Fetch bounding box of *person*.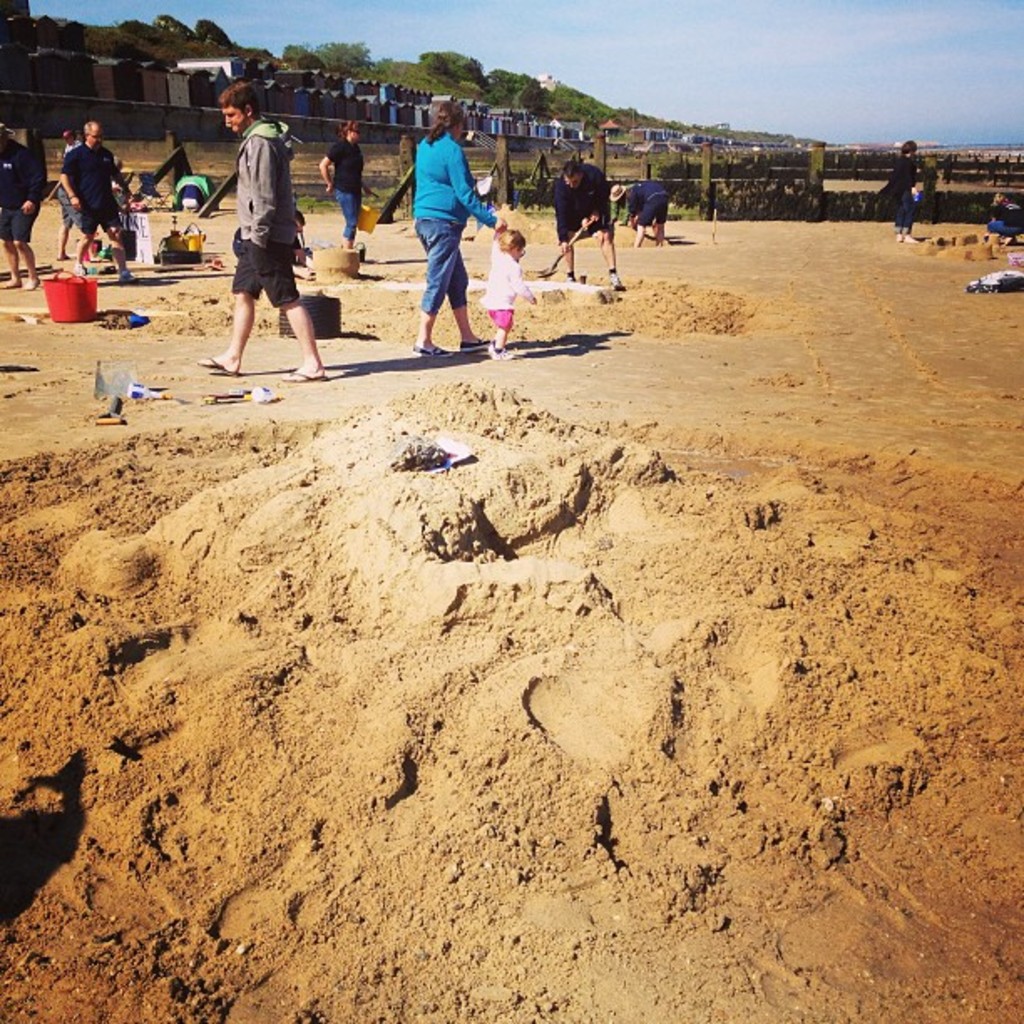
Bbox: <bbox>490, 219, 534, 358</bbox>.
